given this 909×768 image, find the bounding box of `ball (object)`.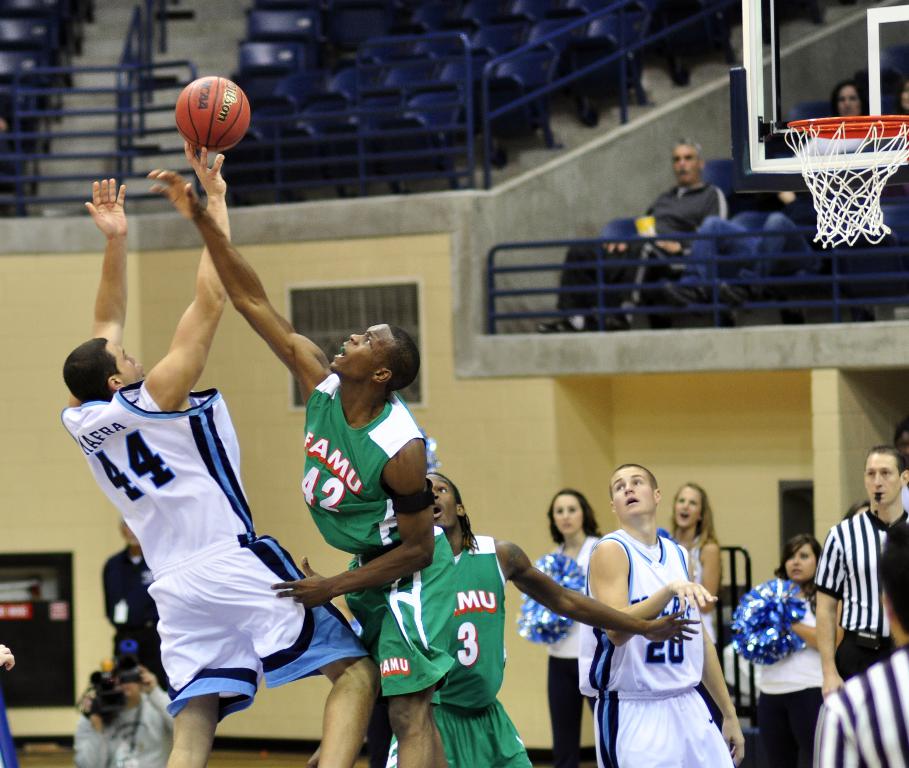
175,78,250,152.
